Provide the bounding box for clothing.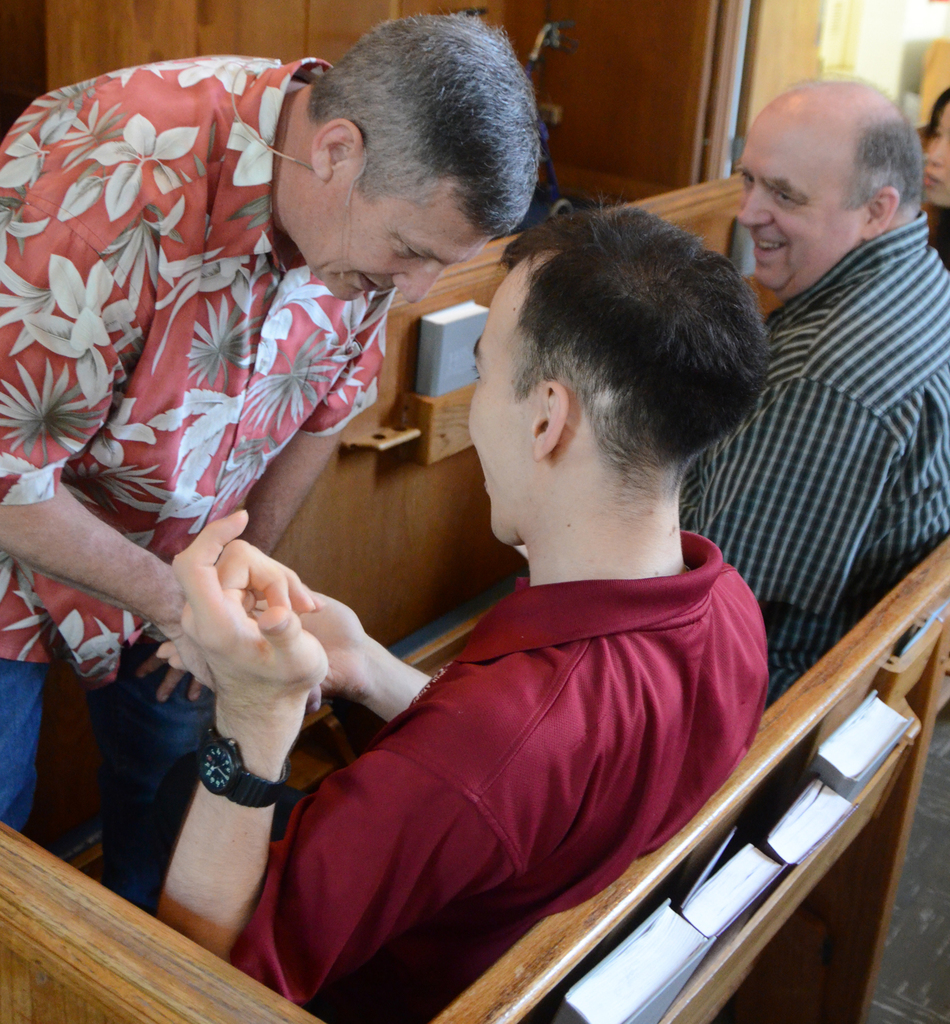
l=0, t=56, r=394, b=912.
